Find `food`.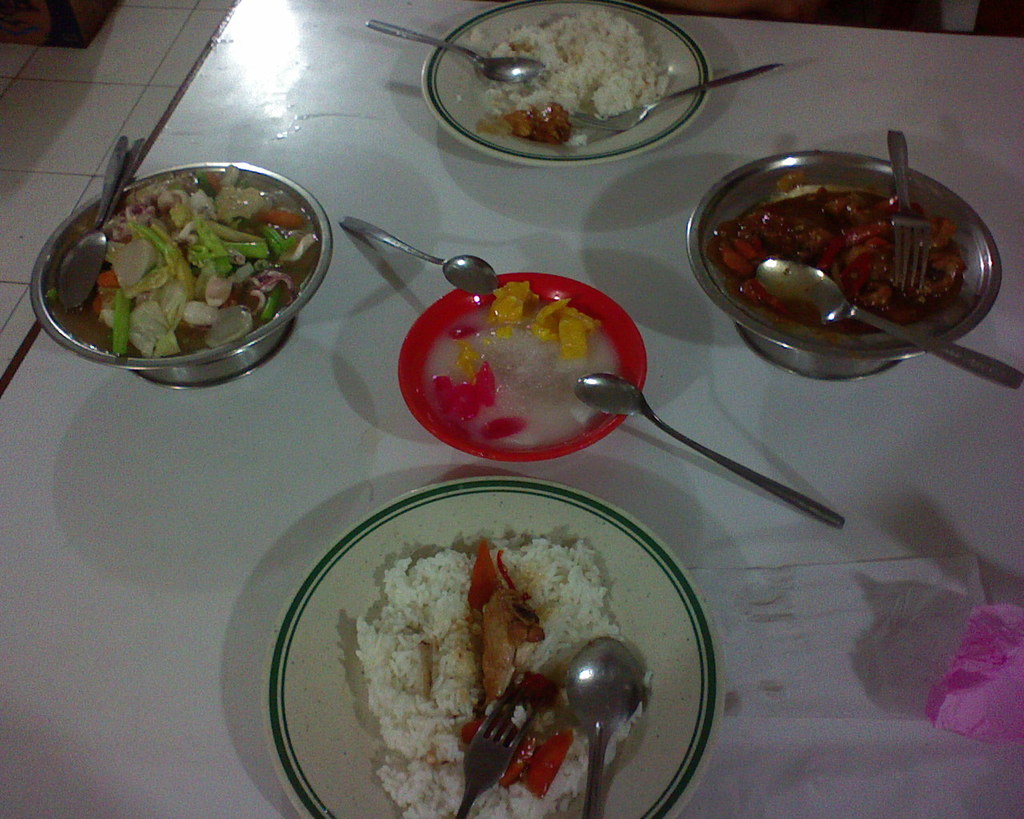
crop(706, 187, 968, 336).
